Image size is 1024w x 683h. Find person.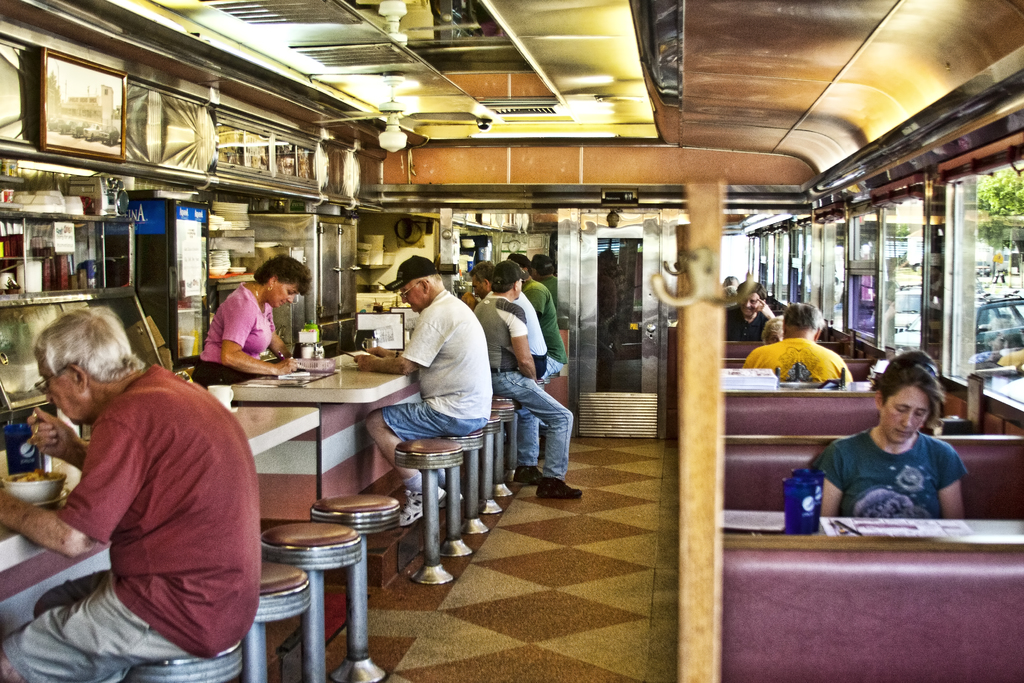
[471,259,583,498].
